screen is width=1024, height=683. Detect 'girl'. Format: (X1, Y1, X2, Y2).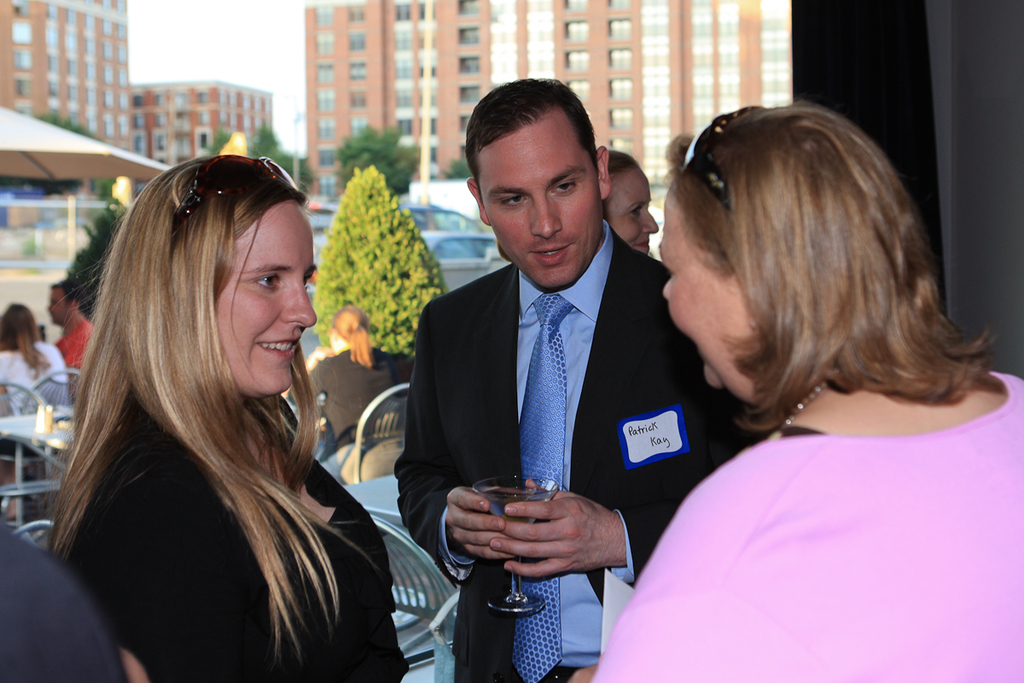
(43, 149, 413, 682).
